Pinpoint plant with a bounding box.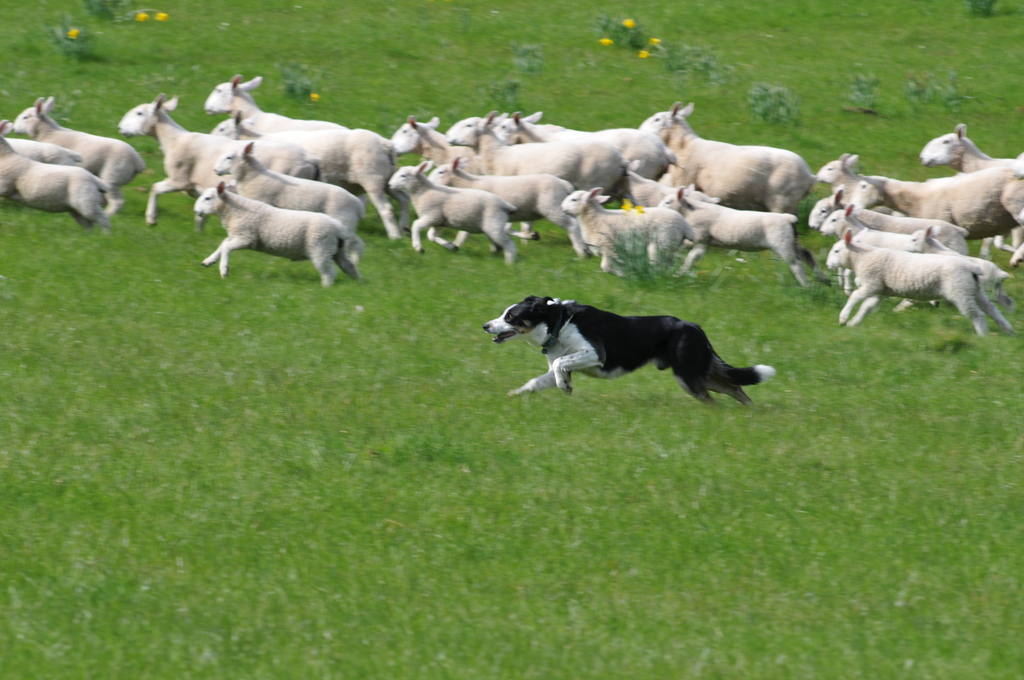
rect(55, 22, 108, 60).
